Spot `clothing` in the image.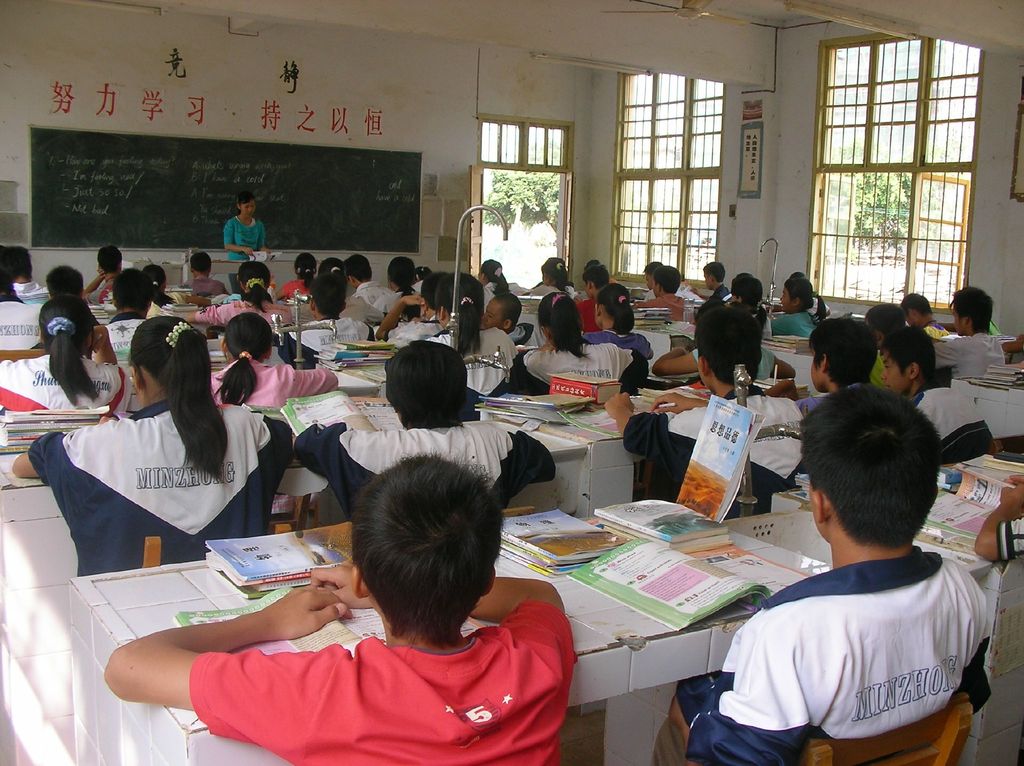
`clothing` found at {"left": 905, "top": 377, "right": 995, "bottom": 459}.
